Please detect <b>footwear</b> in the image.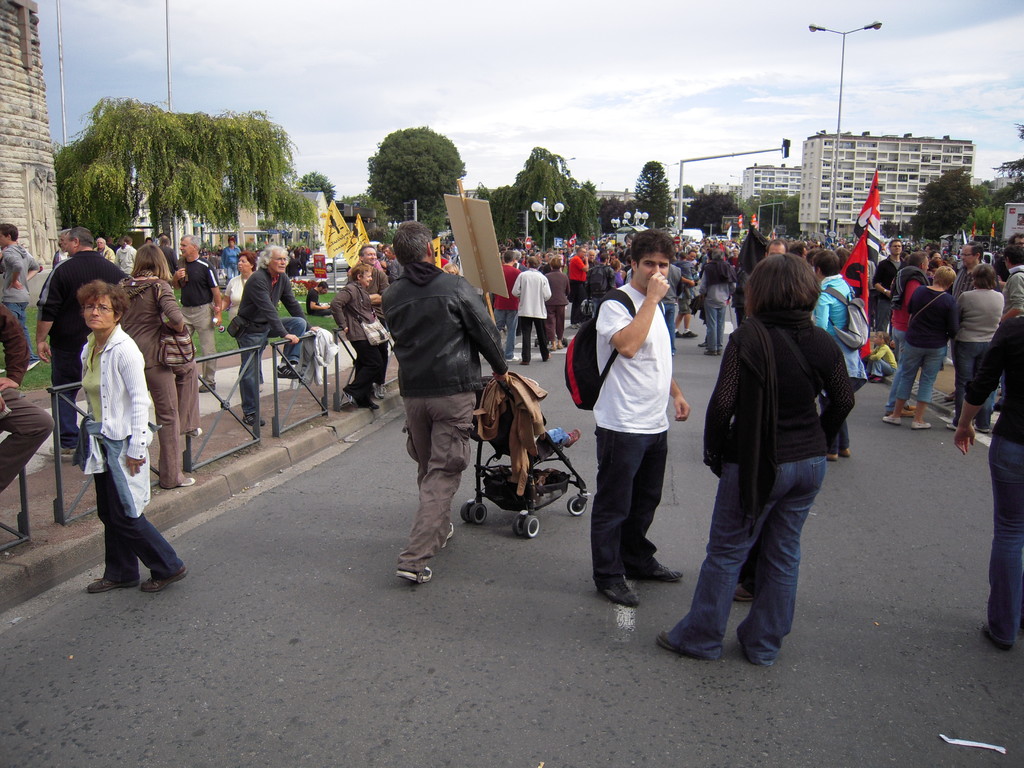
rect(193, 383, 217, 394).
